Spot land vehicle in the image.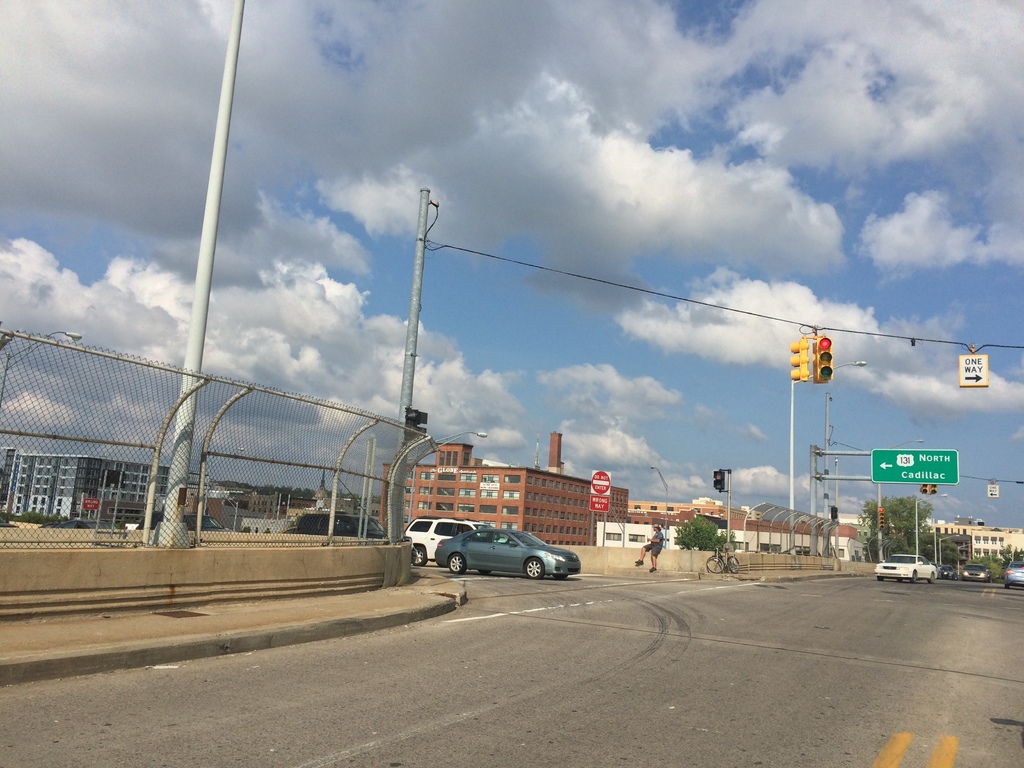
land vehicle found at rect(299, 514, 388, 540).
